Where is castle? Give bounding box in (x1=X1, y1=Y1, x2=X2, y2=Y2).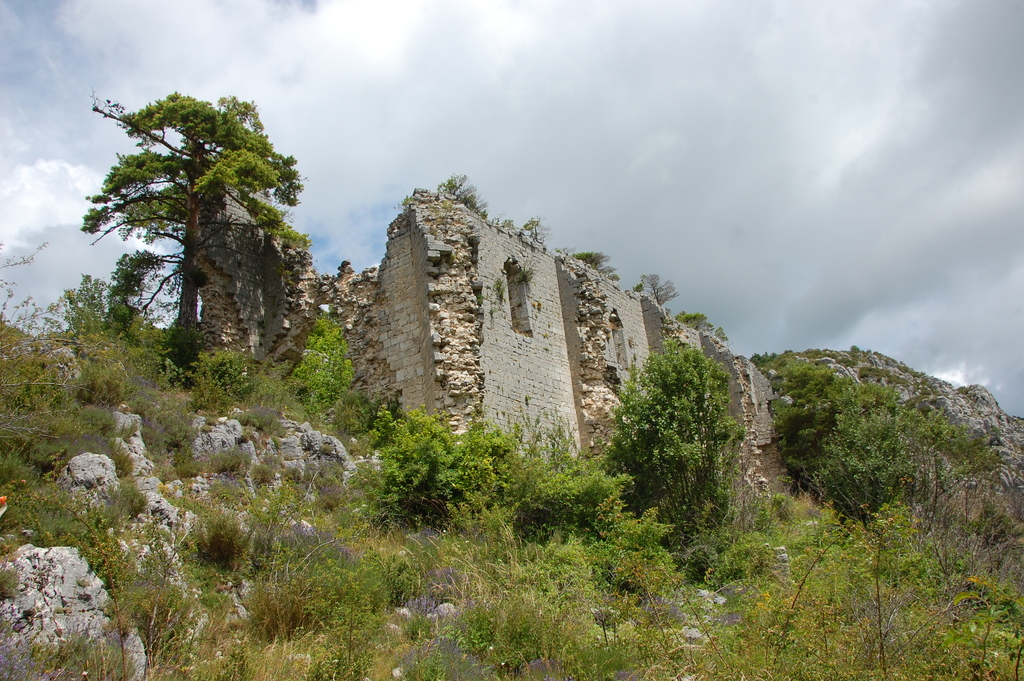
(x1=429, y1=163, x2=762, y2=523).
